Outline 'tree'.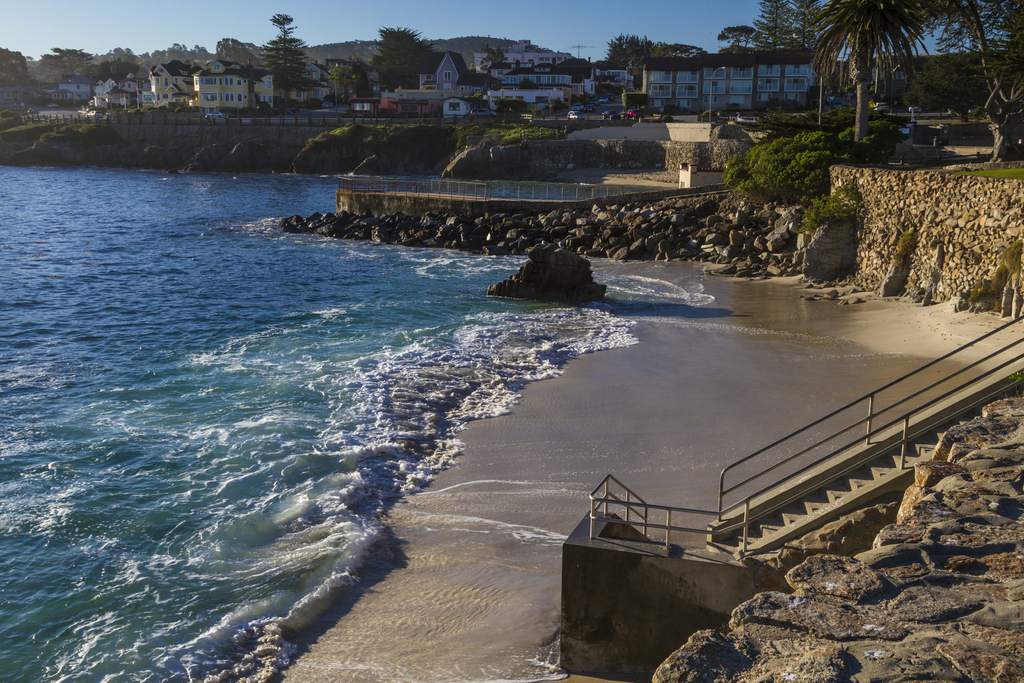
Outline: 815, 4, 943, 115.
